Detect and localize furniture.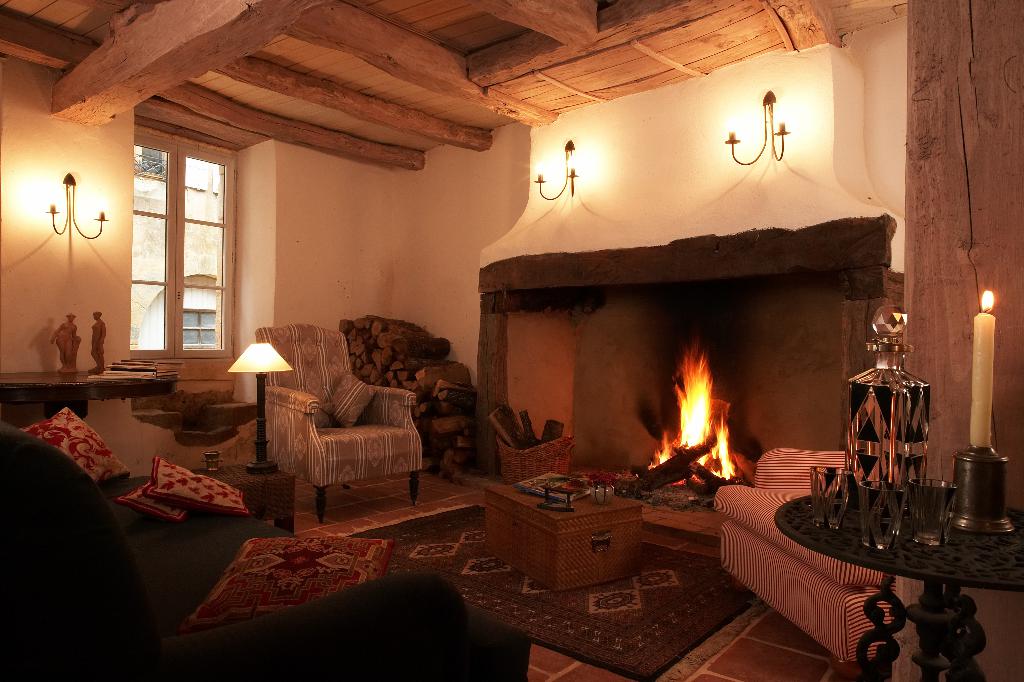
Localized at pyautogui.locateOnScreen(0, 403, 530, 681).
